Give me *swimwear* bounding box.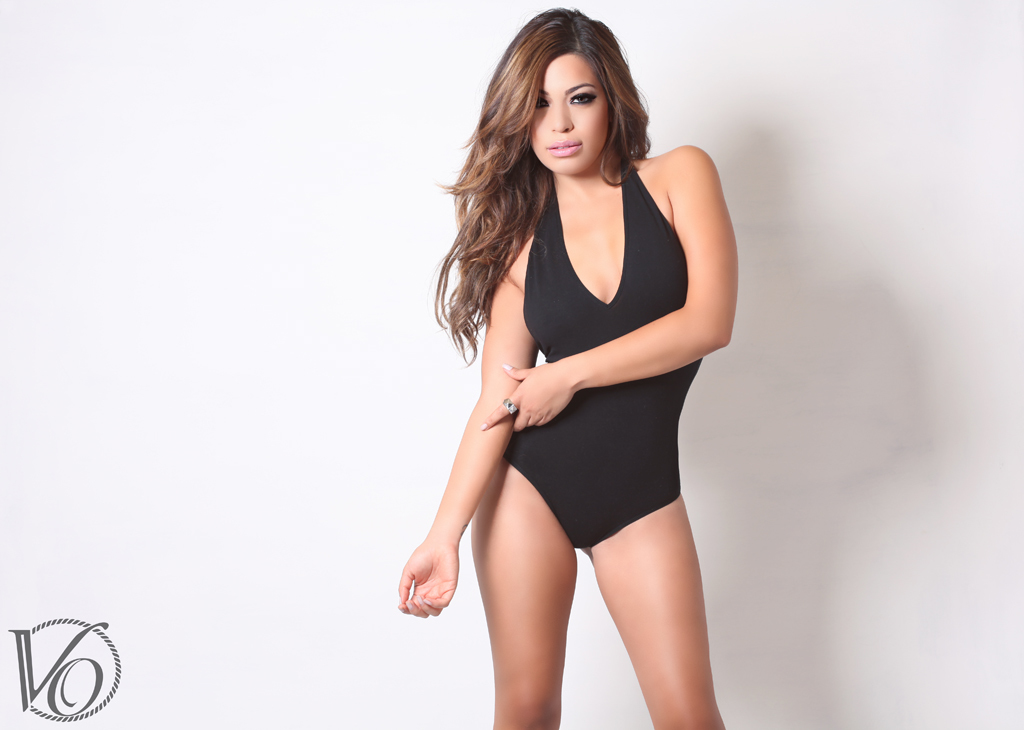
rect(501, 178, 690, 552).
